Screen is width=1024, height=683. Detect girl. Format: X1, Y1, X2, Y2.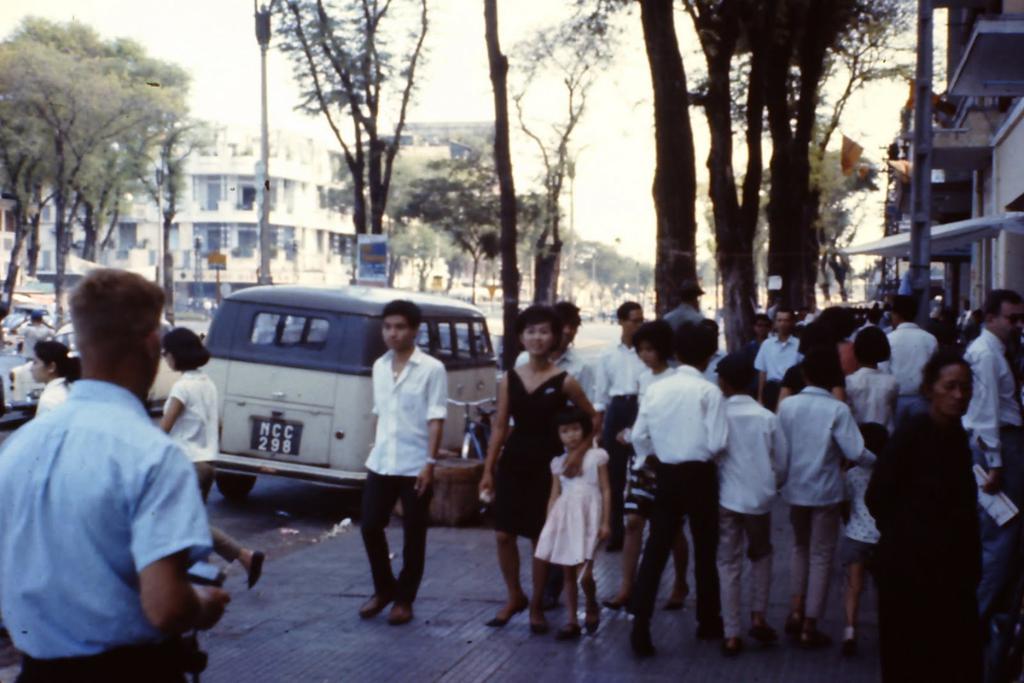
532, 405, 611, 640.
